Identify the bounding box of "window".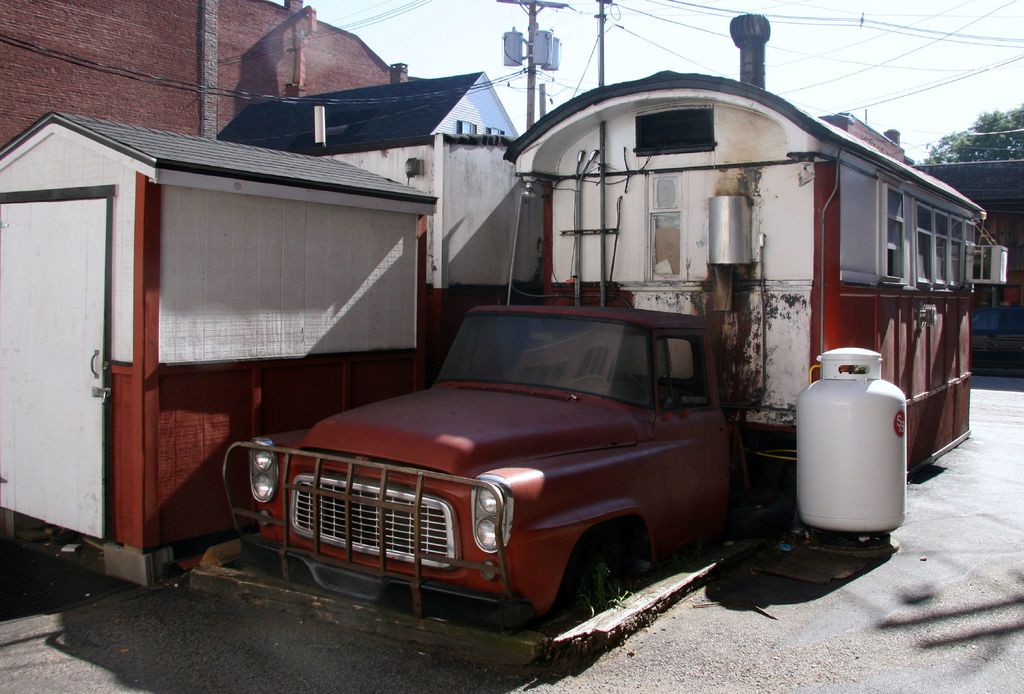
(885,204,964,289).
